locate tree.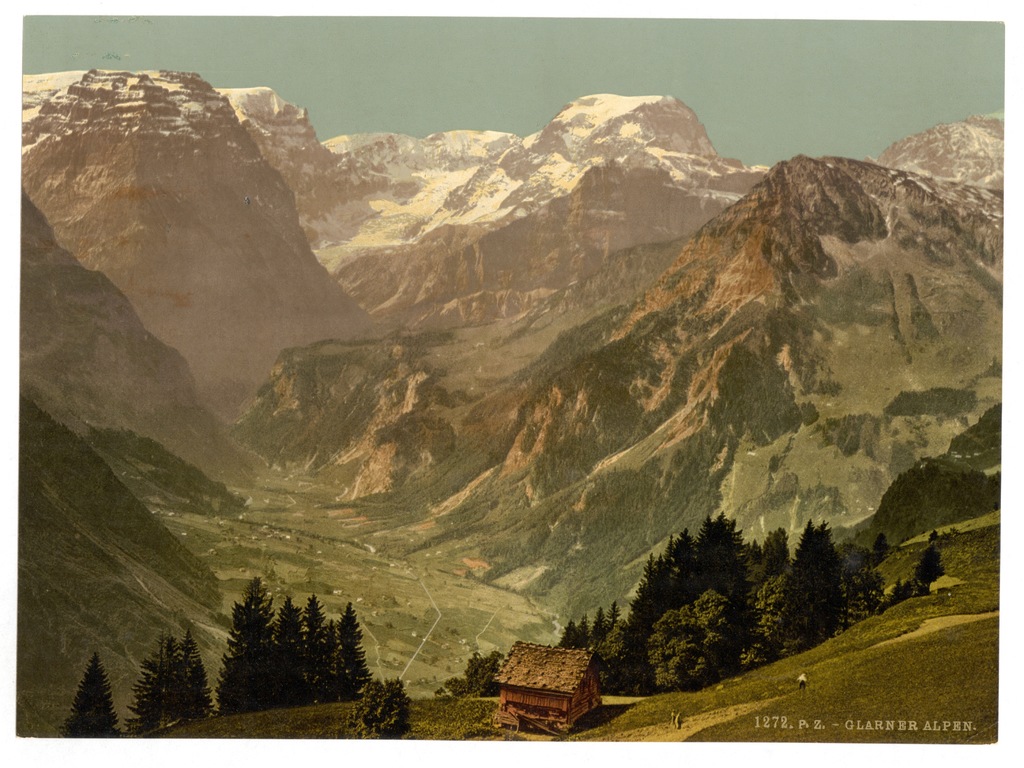
Bounding box: bbox=(207, 575, 292, 716).
